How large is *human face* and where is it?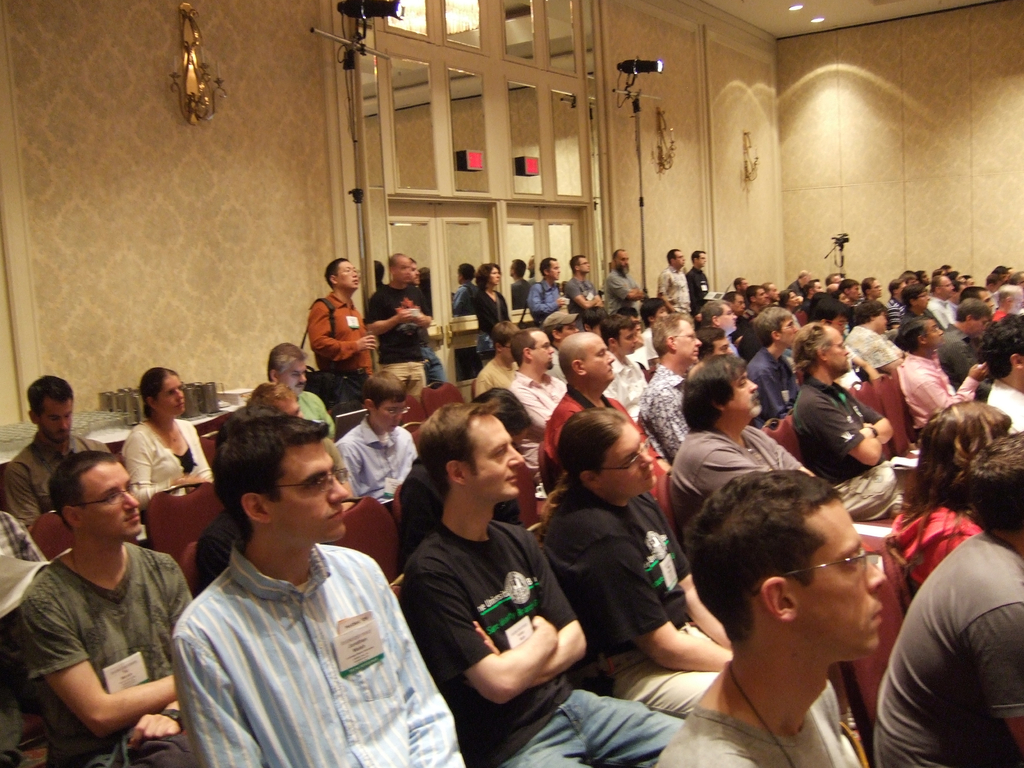
Bounding box: rect(694, 248, 707, 269).
